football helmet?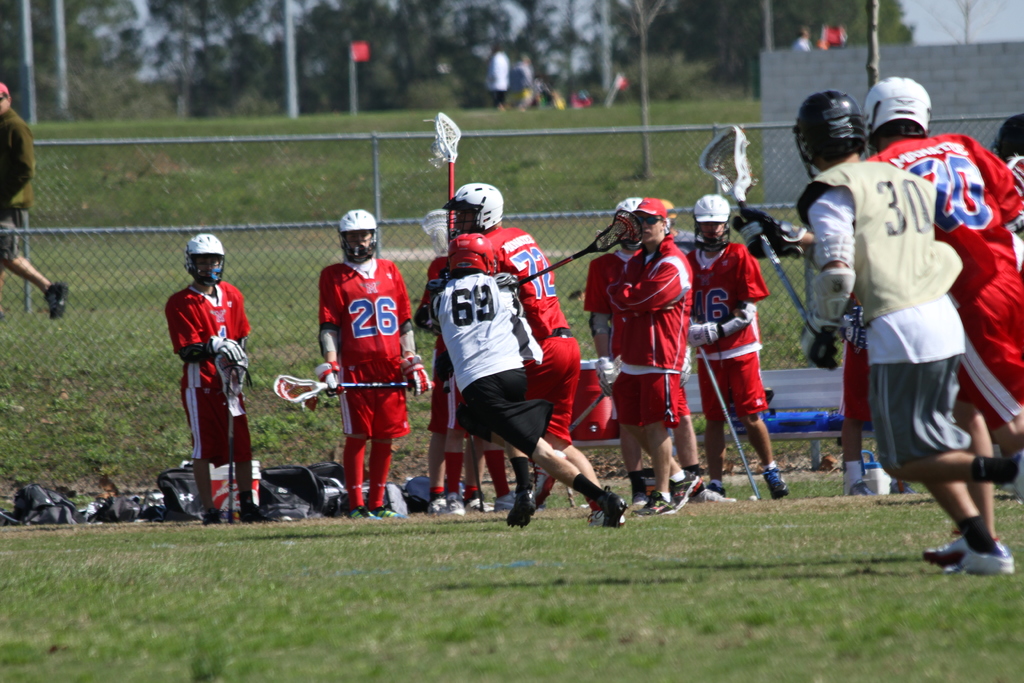
box=[991, 111, 1023, 162]
